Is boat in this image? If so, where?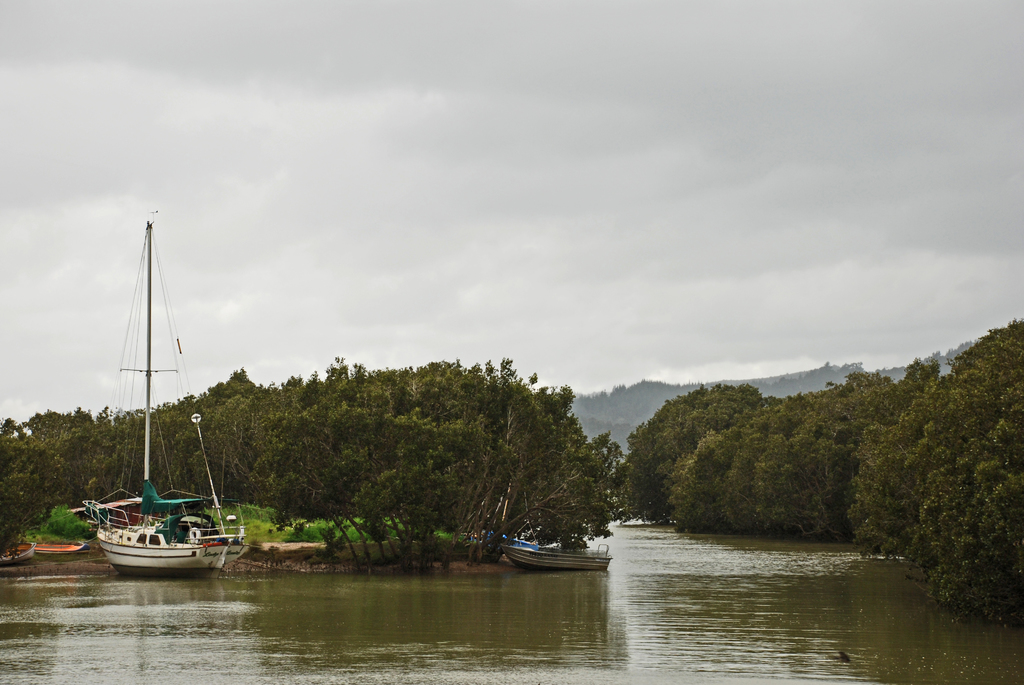
Yes, at bbox(1, 540, 37, 568).
